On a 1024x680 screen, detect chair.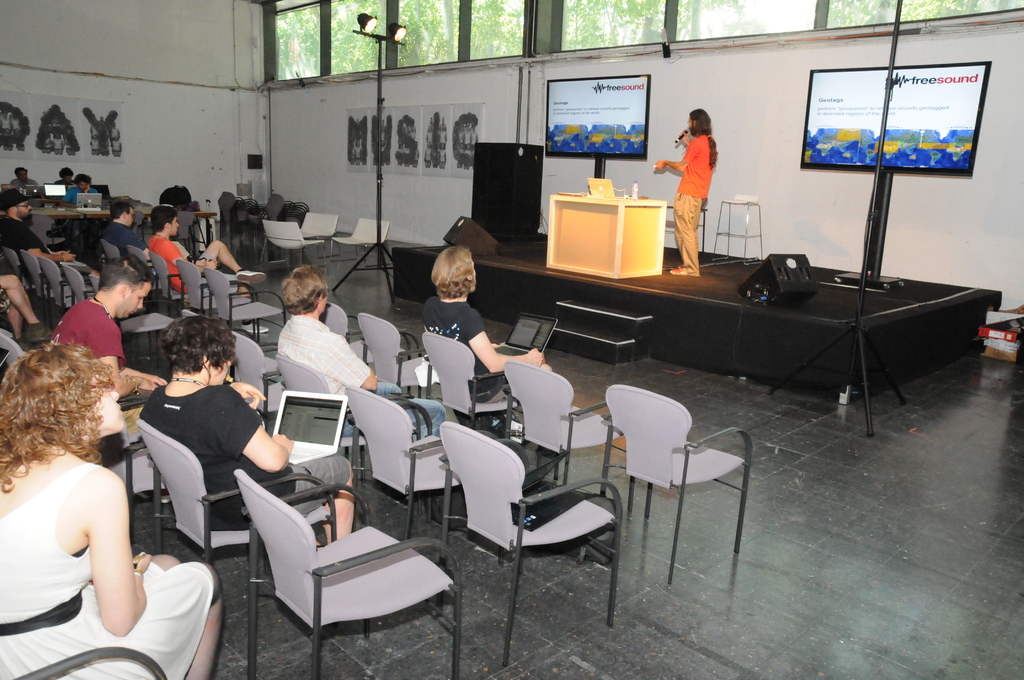
bbox=[37, 252, 91, 321].
